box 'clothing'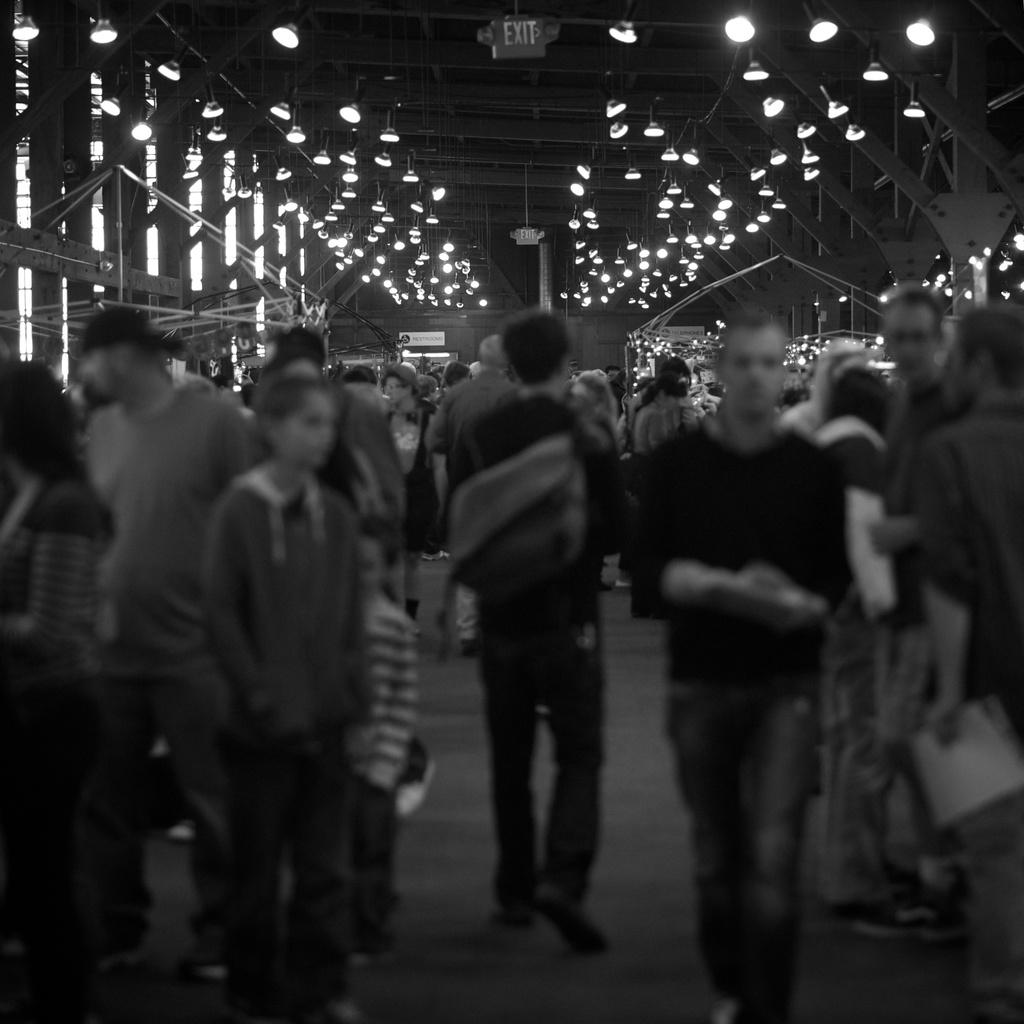
(200,447,364,986)
